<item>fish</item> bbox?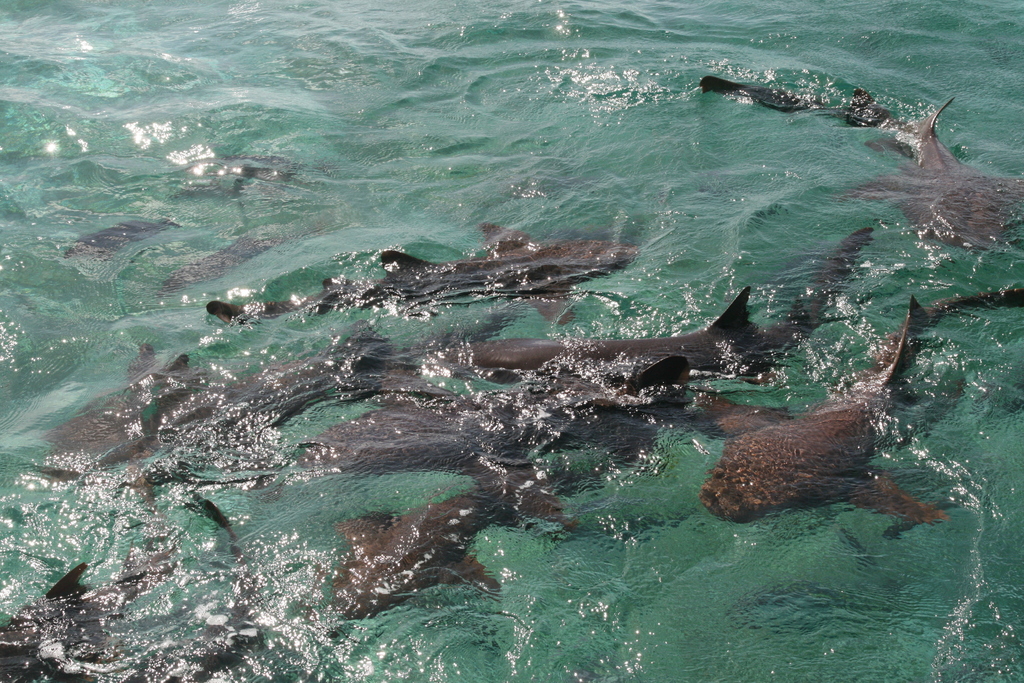
pyautogui.locateOnScreen(317, 464, 574, 639)
